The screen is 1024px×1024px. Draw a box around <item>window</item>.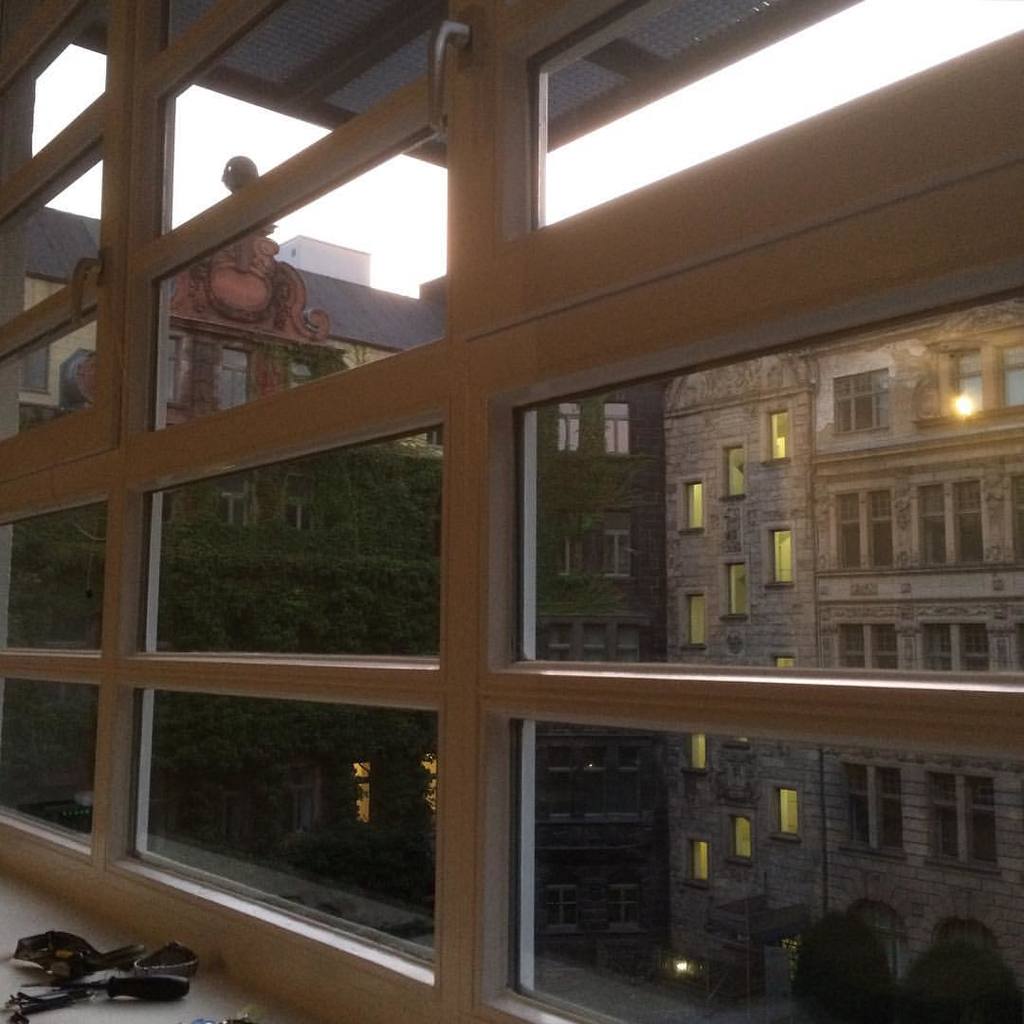
bbox=(564, 511, 635, 580).
